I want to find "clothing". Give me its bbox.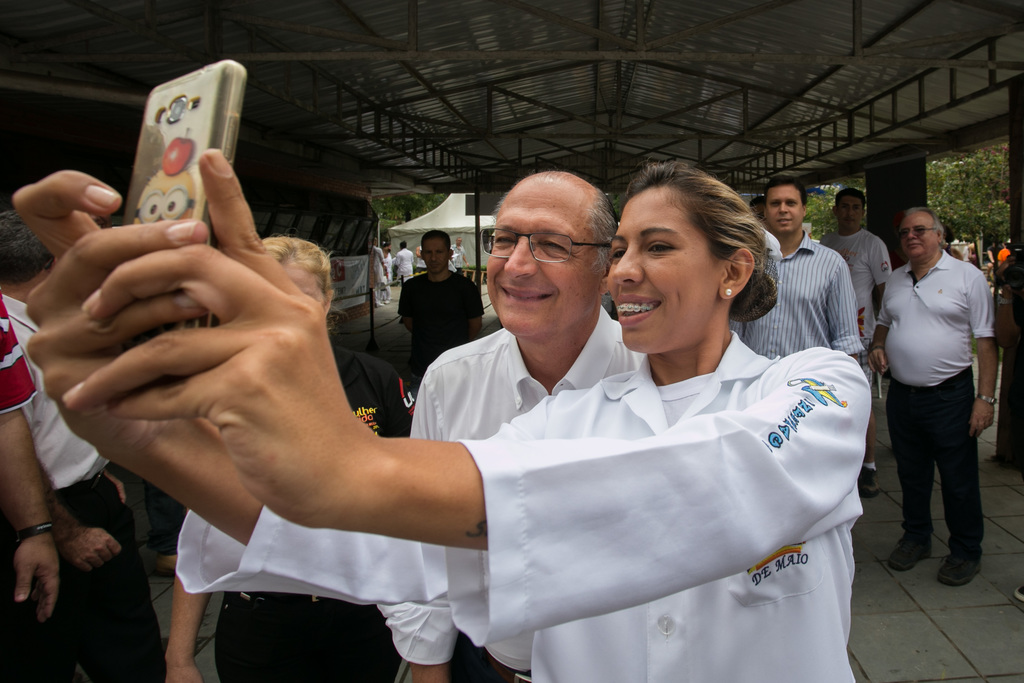
box=[872, 206, 998, 564].
